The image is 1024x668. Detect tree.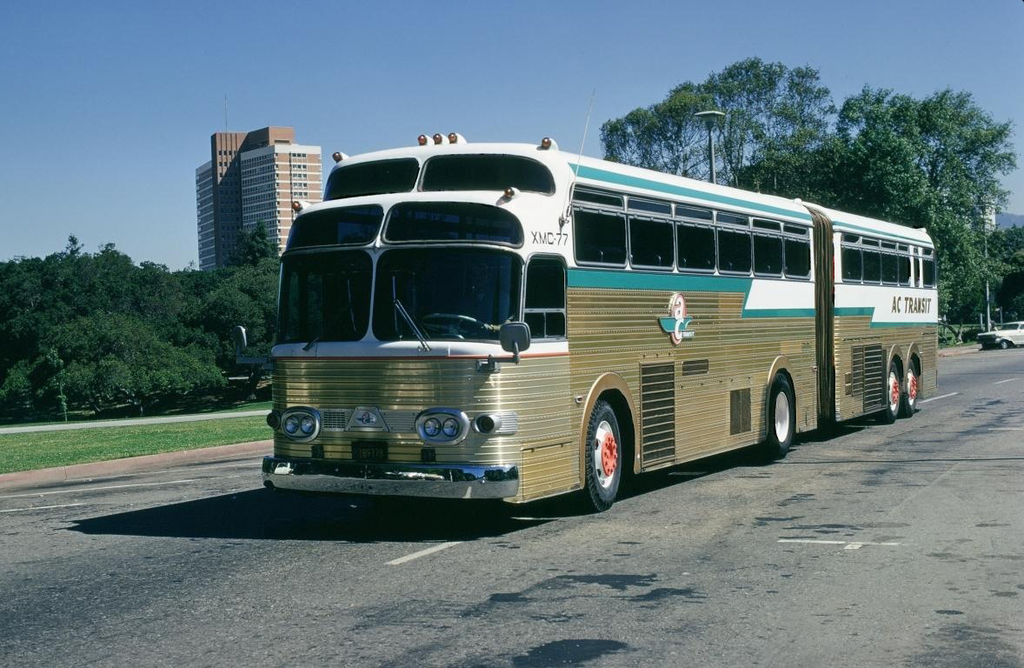
Detection: [591, 81, 833, 177].
